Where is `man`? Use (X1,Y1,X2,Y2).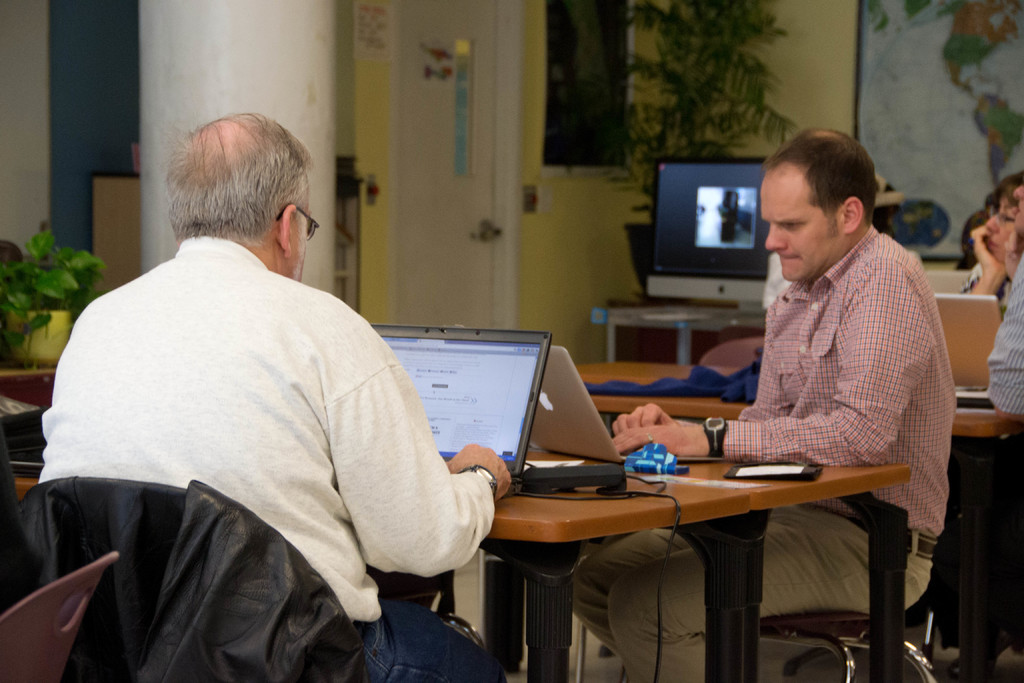
(64,121,525,668).
